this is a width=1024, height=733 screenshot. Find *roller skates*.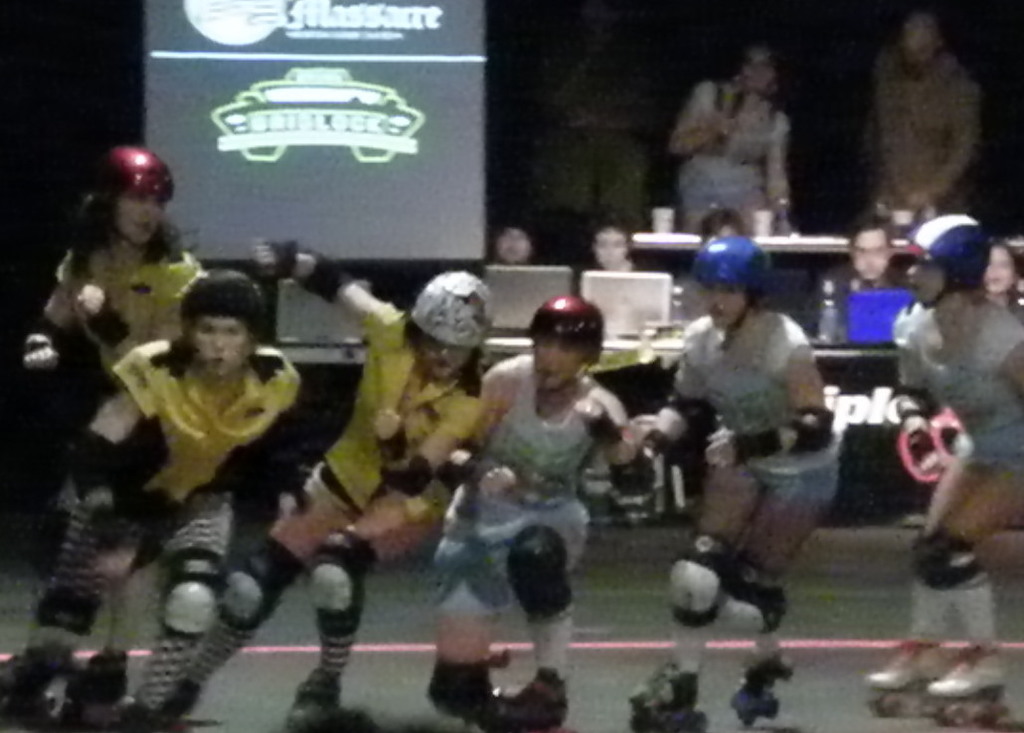
Bounding box: detection(927, 647, 1015, 728).
